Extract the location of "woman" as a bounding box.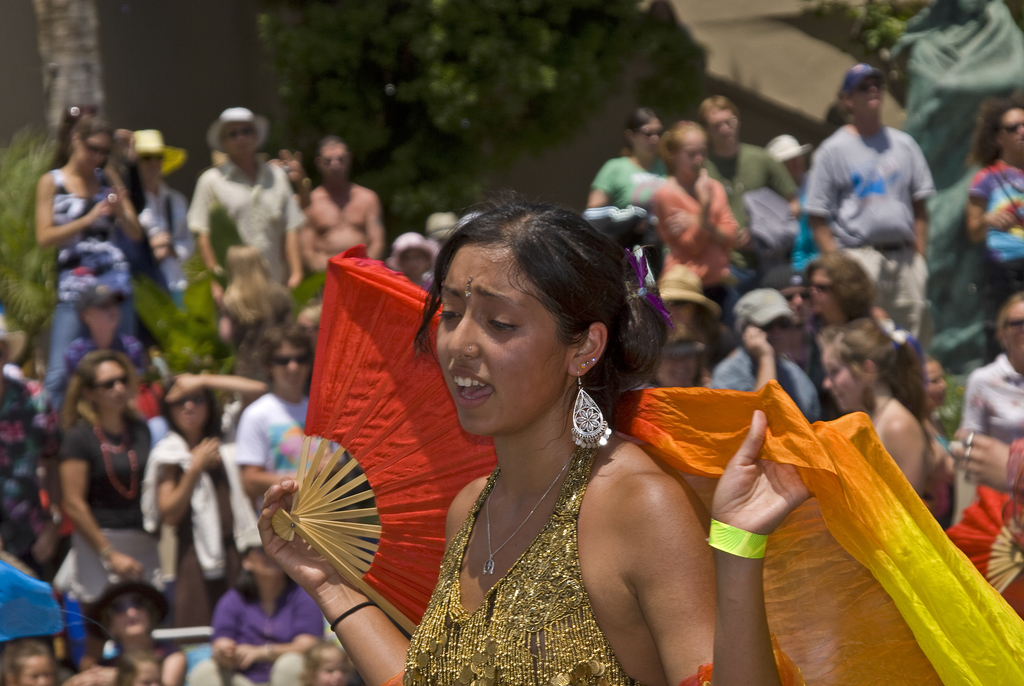
box=[145, 371, 261, 632].
